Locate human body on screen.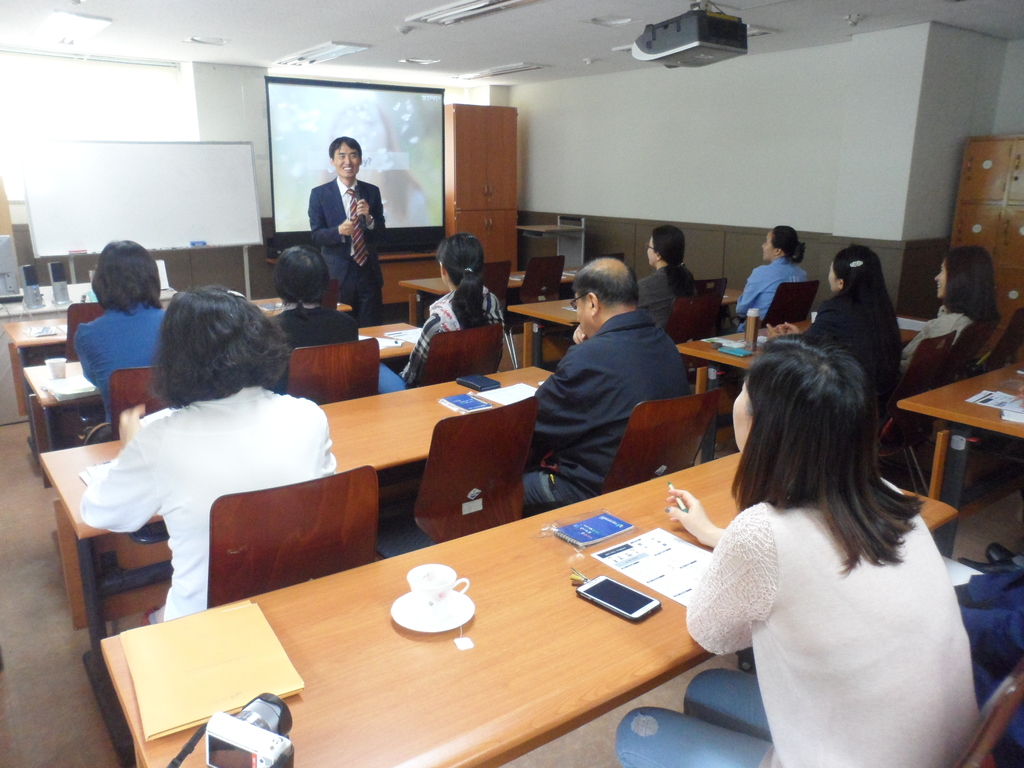
On screen at crop(731, 255, 805, 331).
